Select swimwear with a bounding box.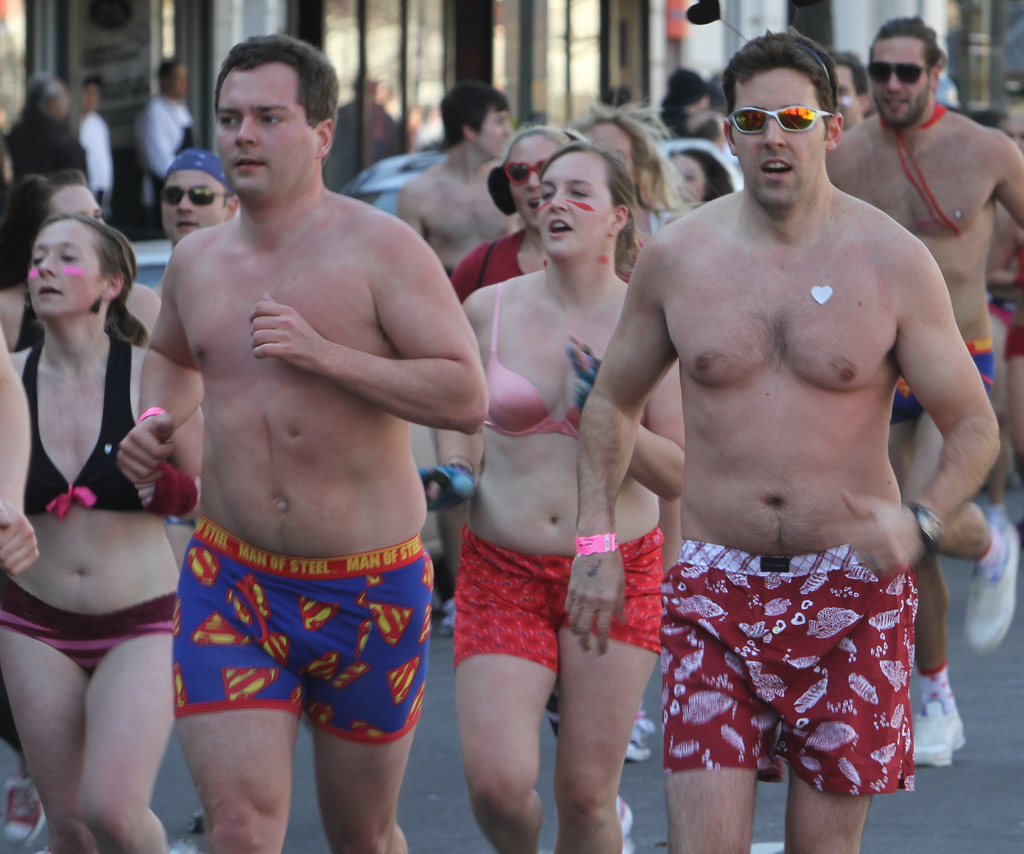
[655,542,916,802].
